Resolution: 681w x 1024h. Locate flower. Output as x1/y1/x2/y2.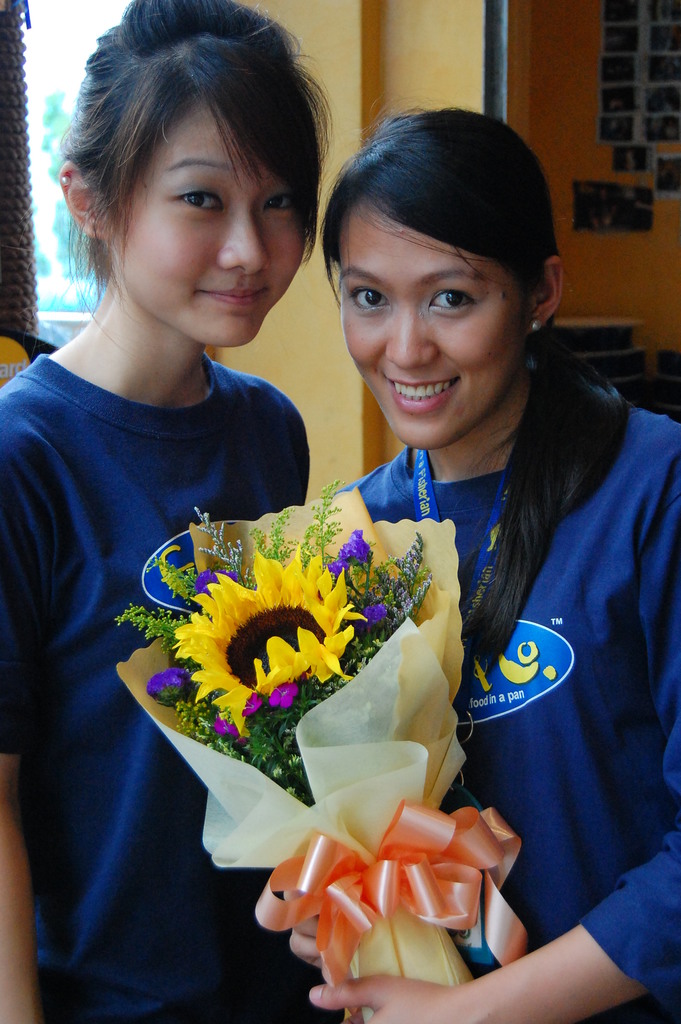
188/567/236/590.
